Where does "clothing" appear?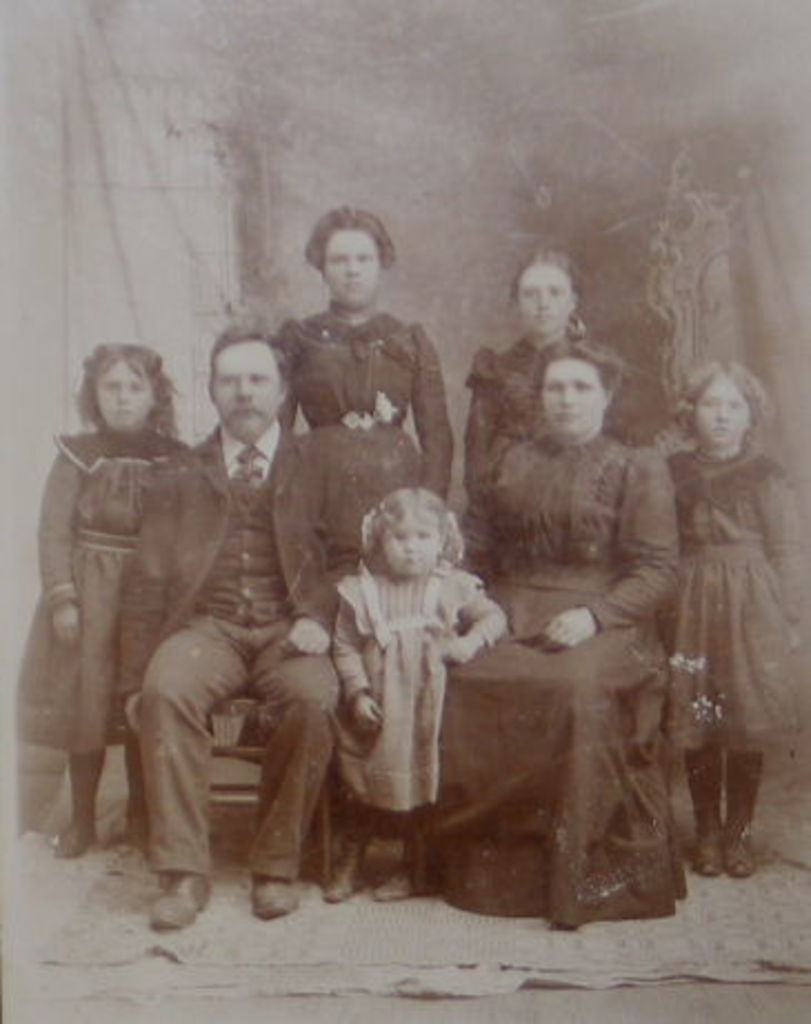
Appears at [x1=118, y1=420, x2=364, y2=884].
